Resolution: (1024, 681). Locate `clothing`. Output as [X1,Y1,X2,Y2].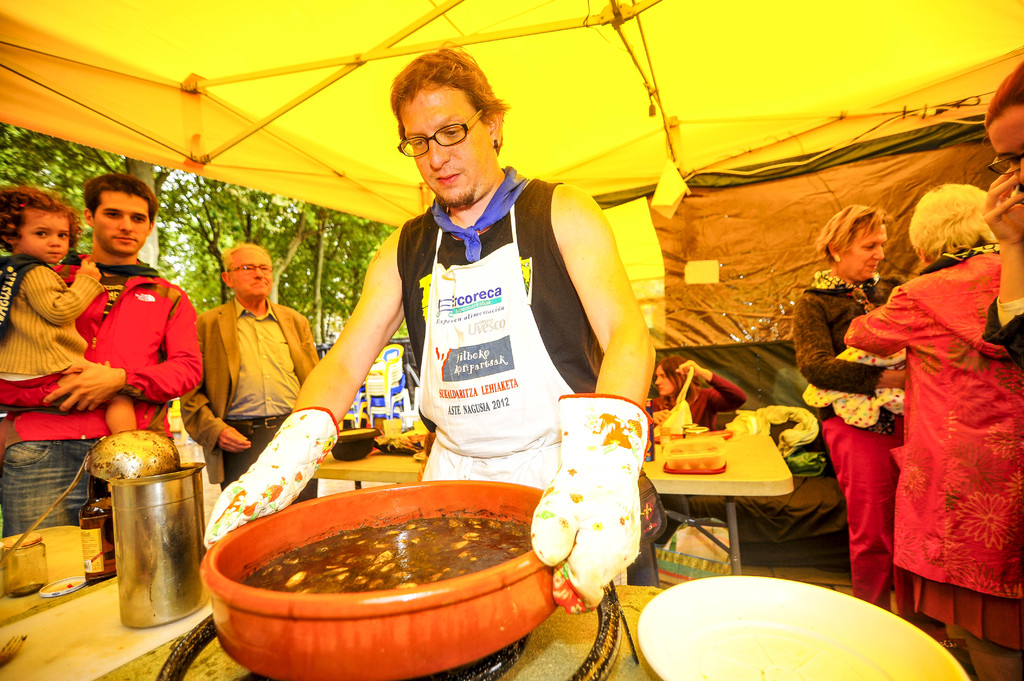
[182,297,320,501].
